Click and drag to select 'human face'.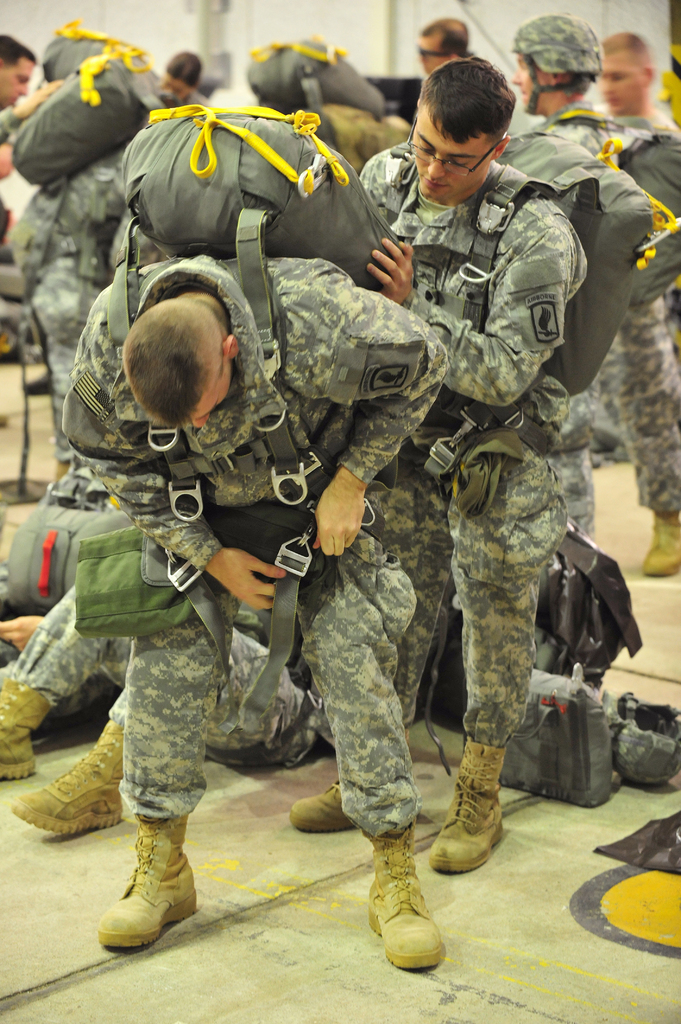
Selection: <box>597,48,645,116</box>.
